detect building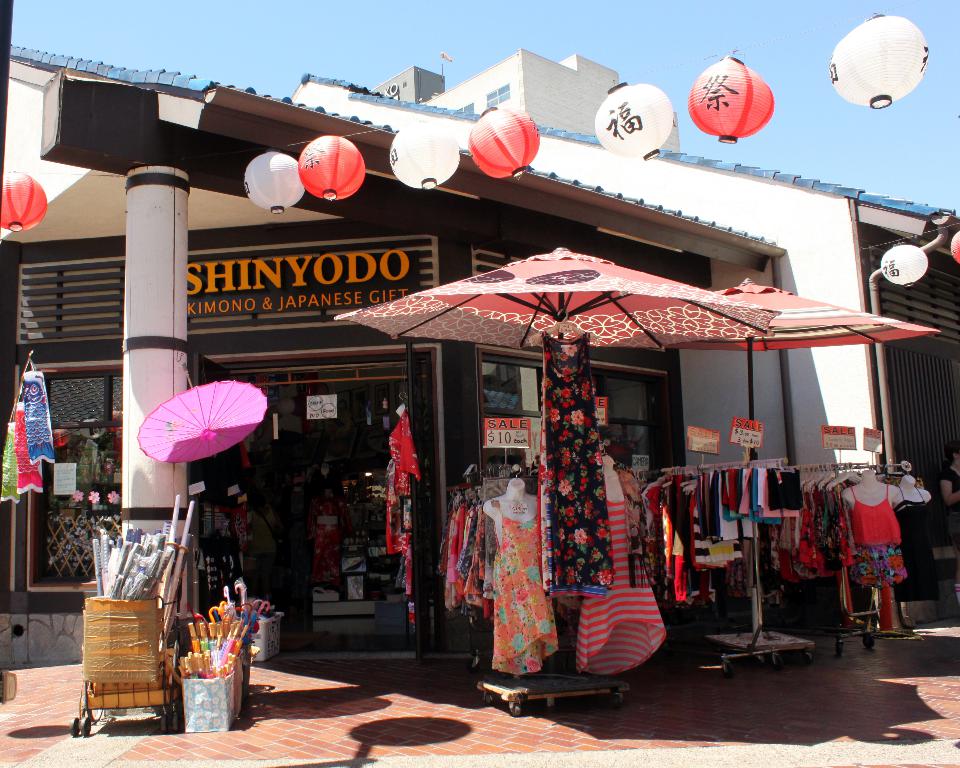
[0,35,959,659]
